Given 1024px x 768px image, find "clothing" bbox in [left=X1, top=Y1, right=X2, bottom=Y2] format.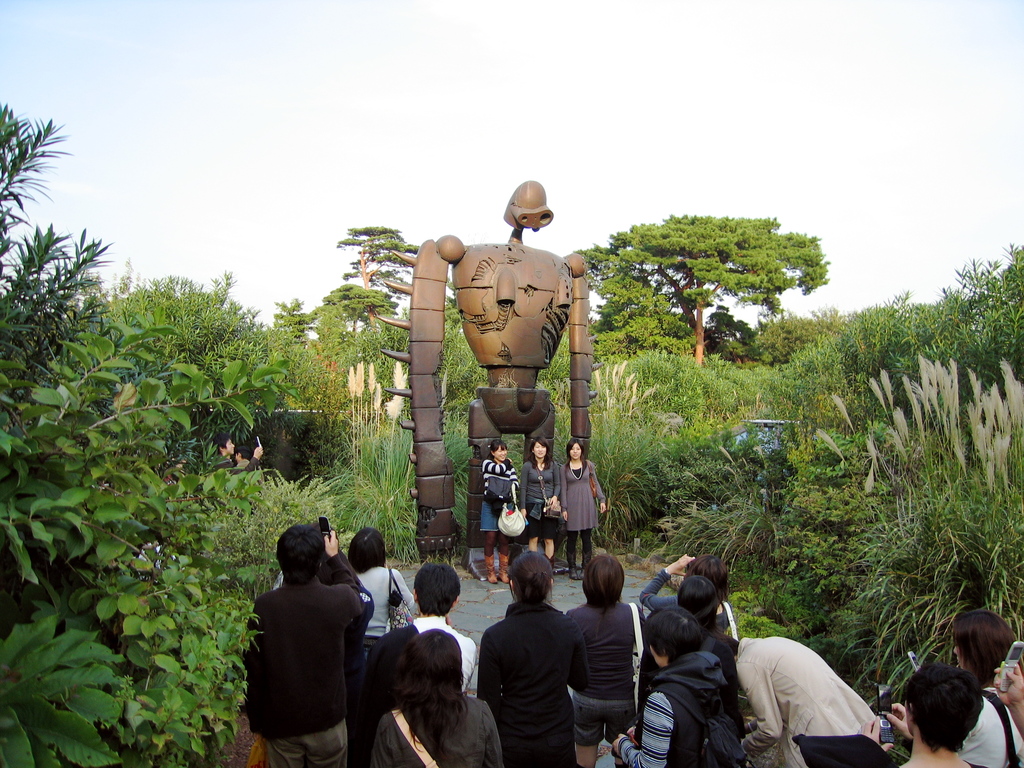
[left=563, top=458, right=606, bottom=576].
